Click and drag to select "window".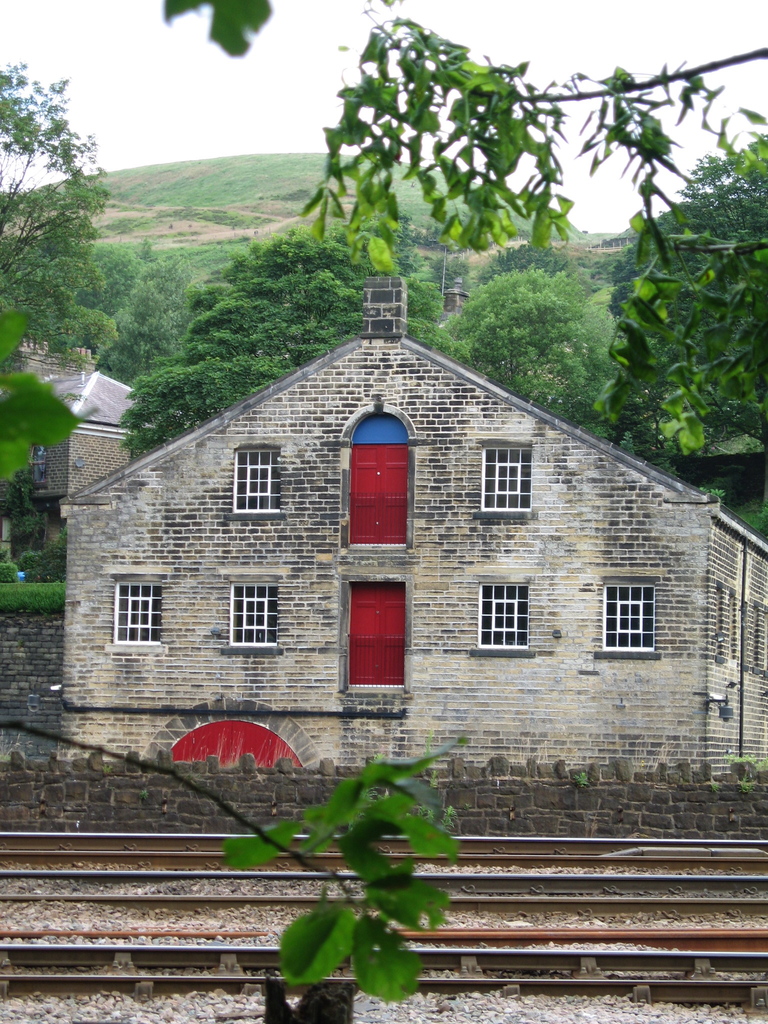
Selection: bbox=(217, 569, 282, 653).
